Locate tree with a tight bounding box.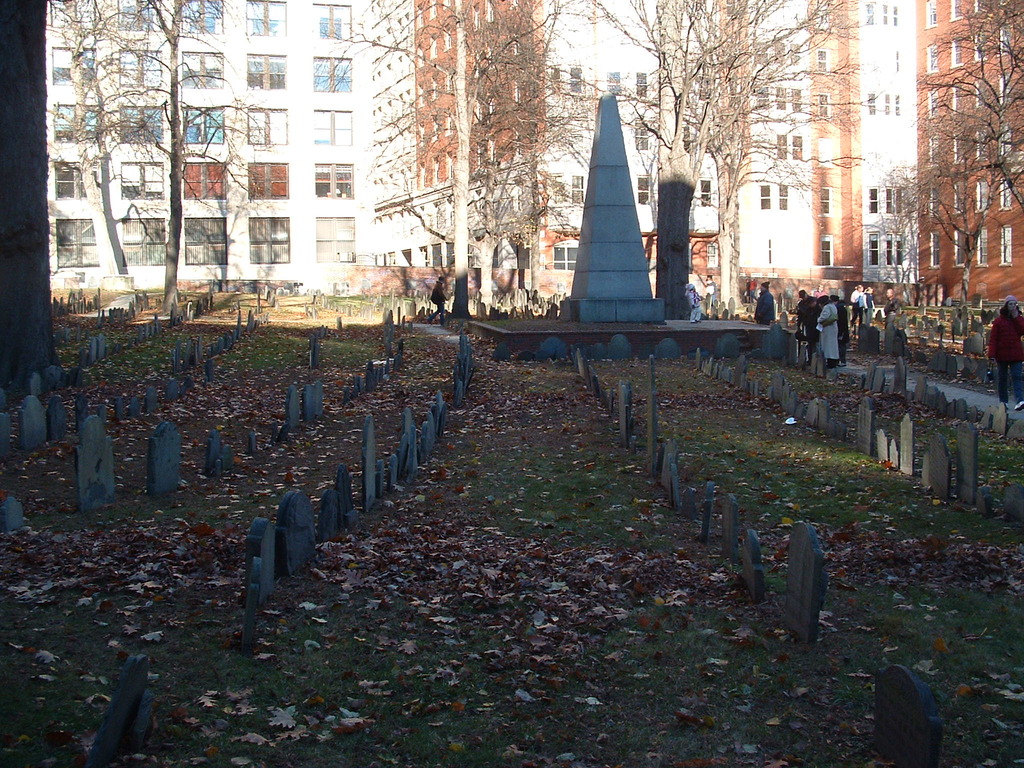
pyautogui.locateOnScreen(923, 0, 1023, 249).
